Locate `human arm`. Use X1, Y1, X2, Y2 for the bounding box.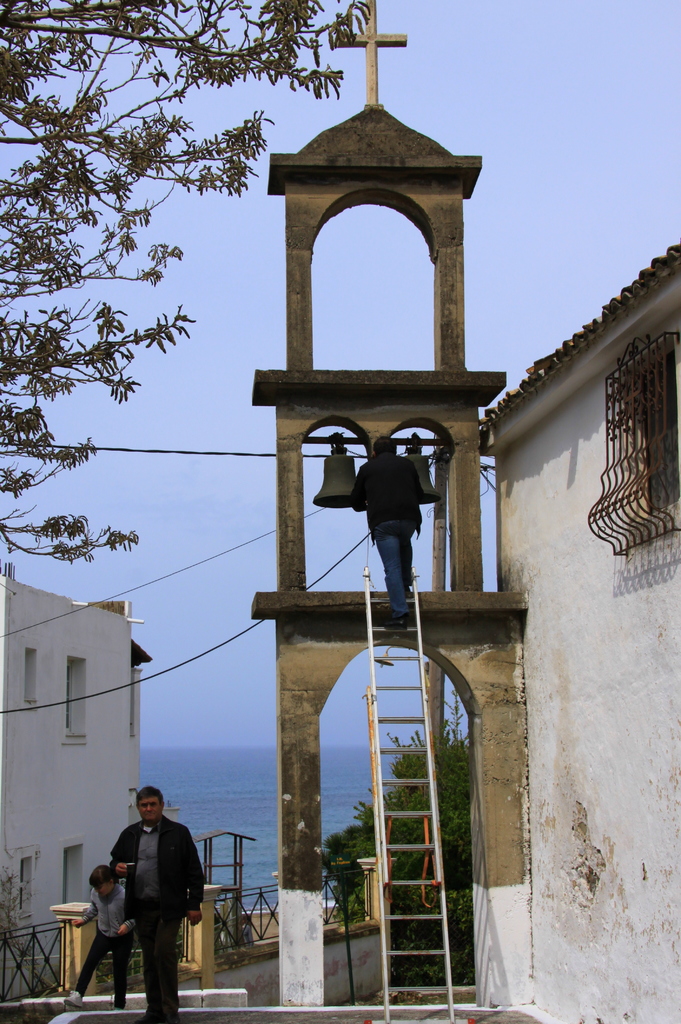
71, 870, 99, 929.
